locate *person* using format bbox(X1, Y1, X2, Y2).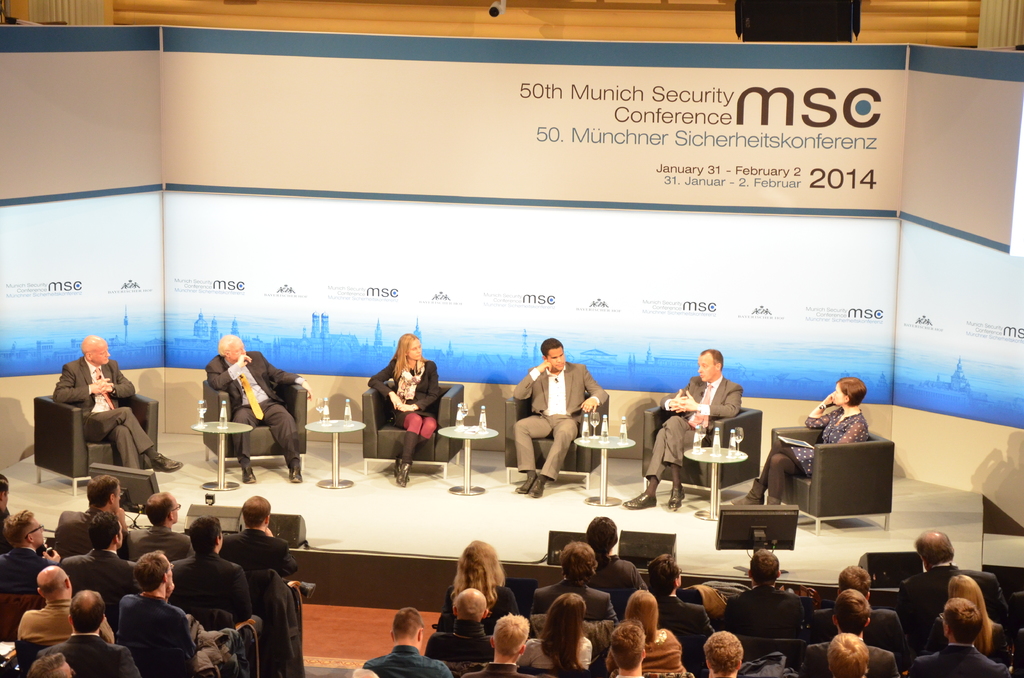
bbox(218, 492, 295, 600).
